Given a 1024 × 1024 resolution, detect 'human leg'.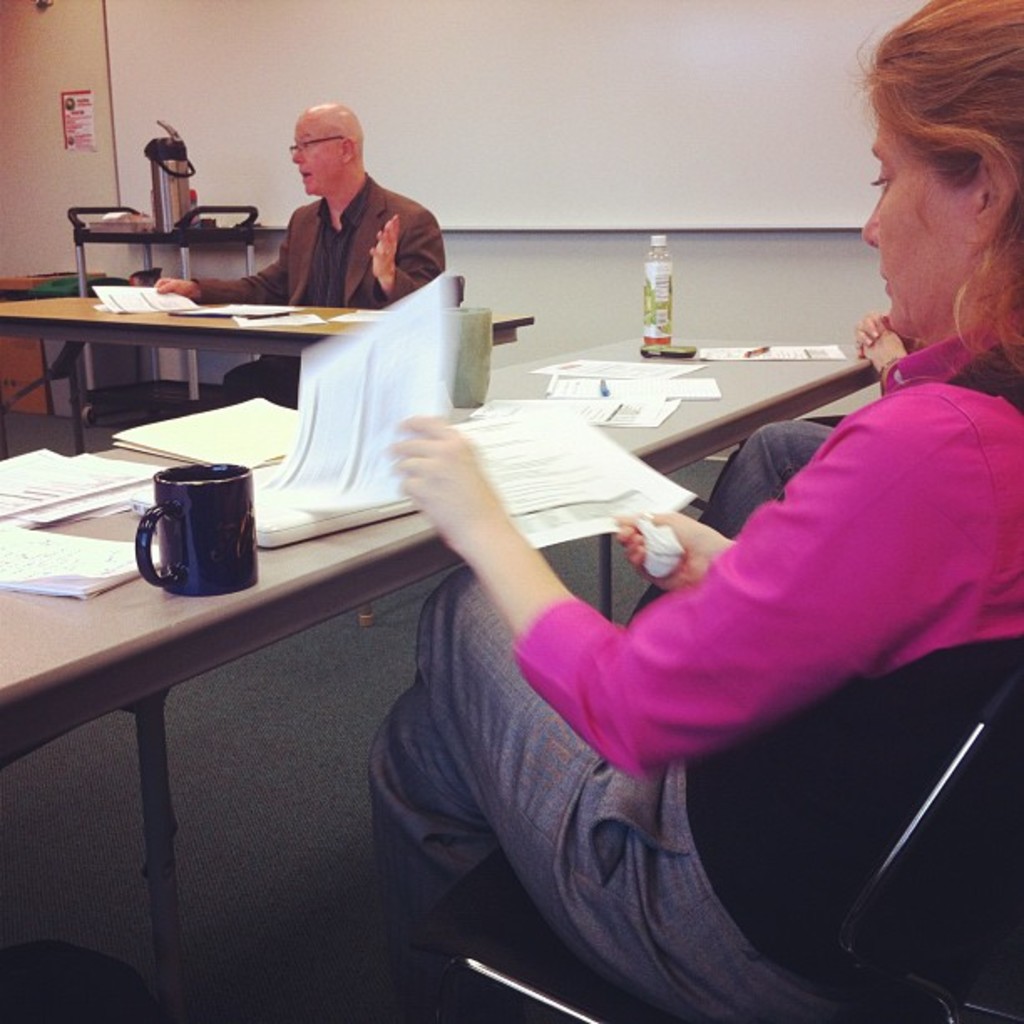
pyautogui.locateOnScreen(611, 403, 857, 602).
